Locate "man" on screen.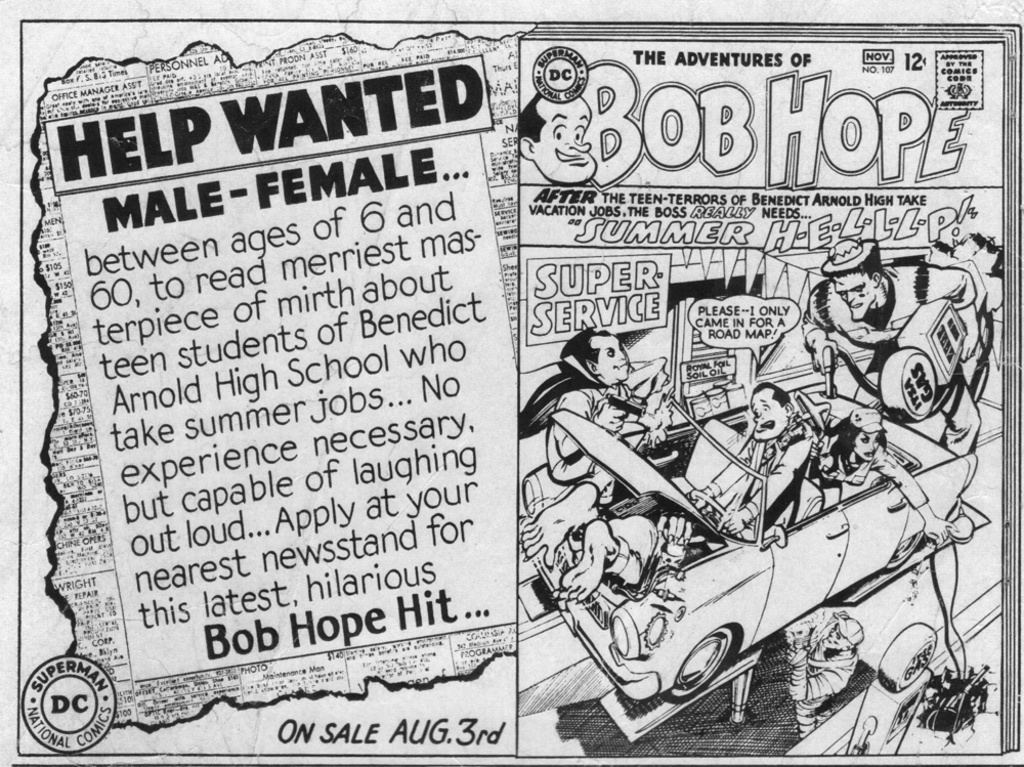
On screen at <bbox>686, 381, 814, 530</bbox>.
